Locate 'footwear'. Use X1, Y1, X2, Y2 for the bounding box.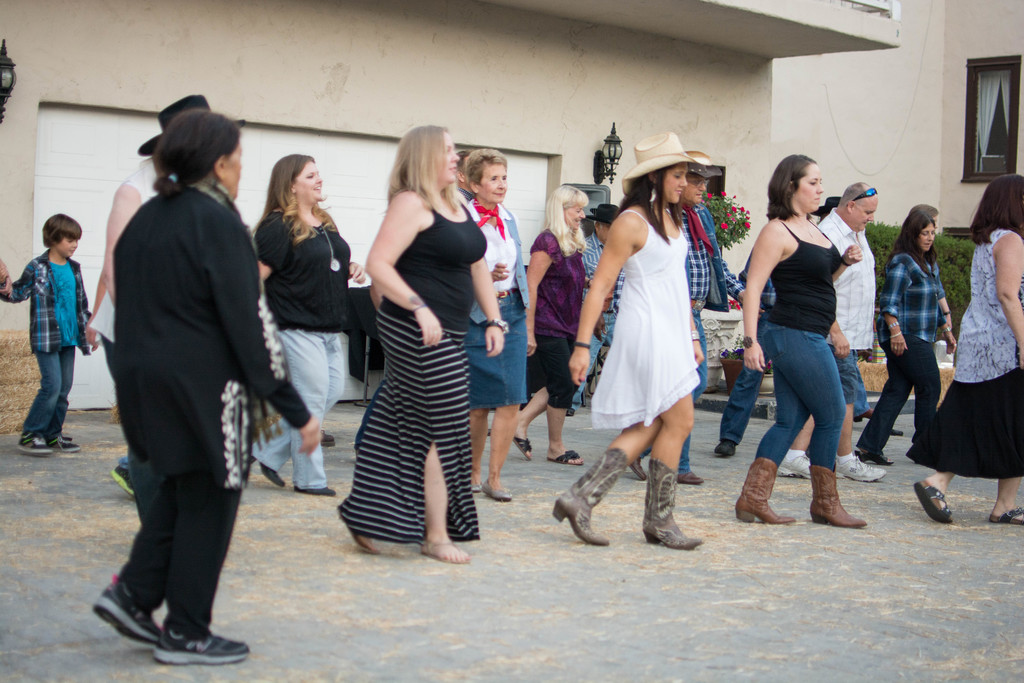
733, 462, 797, 529.
